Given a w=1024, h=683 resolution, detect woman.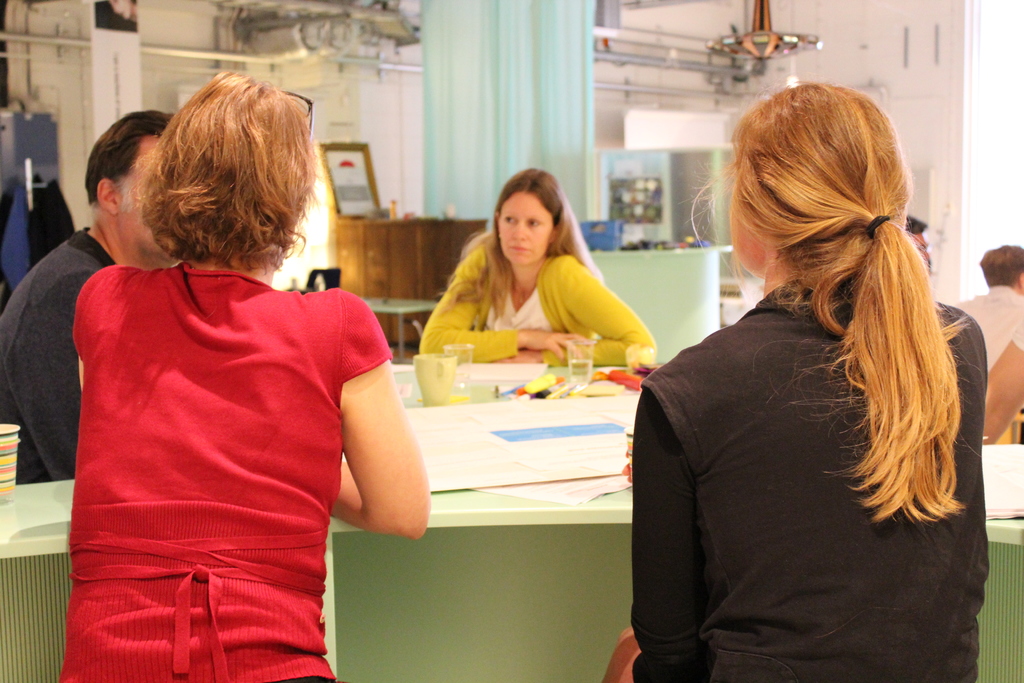
BBox(67, 69, 432, 682).
